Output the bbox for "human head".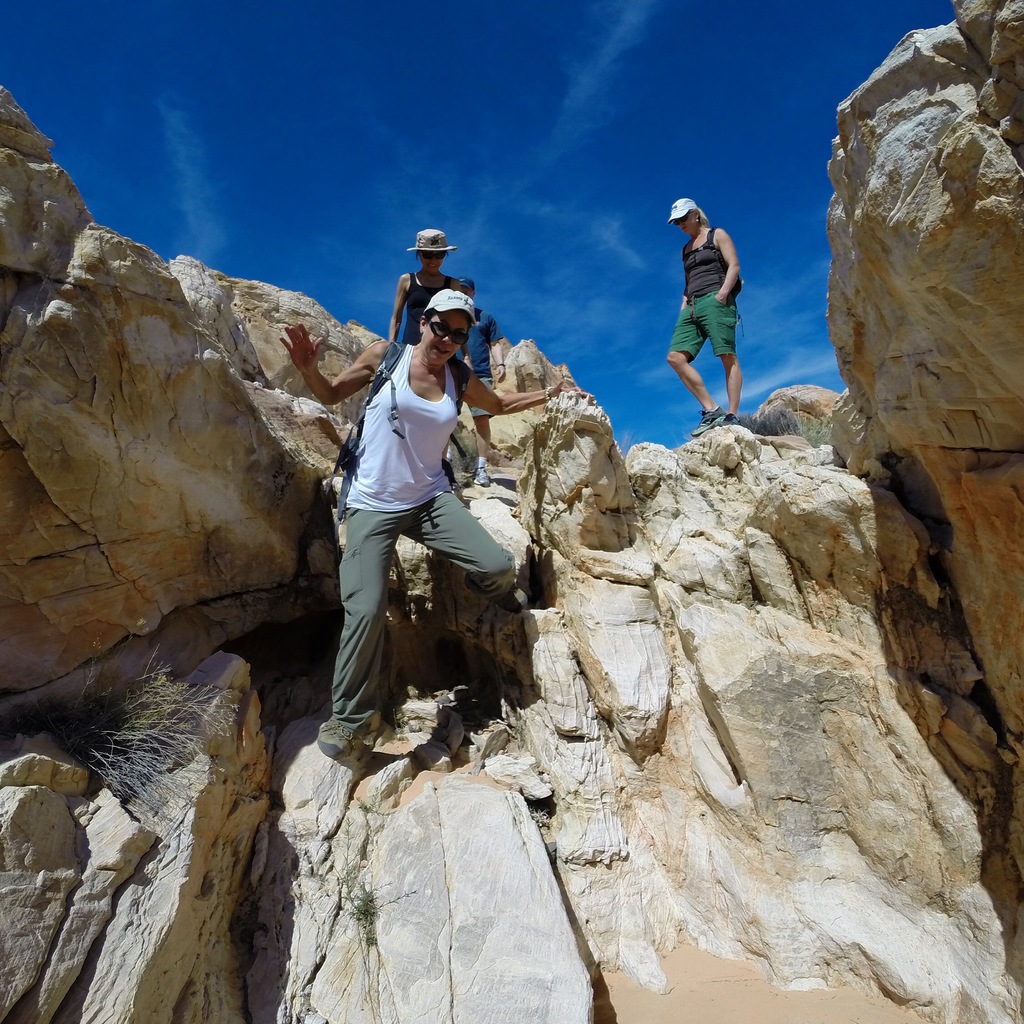
region(449, 273, 476, 298).
